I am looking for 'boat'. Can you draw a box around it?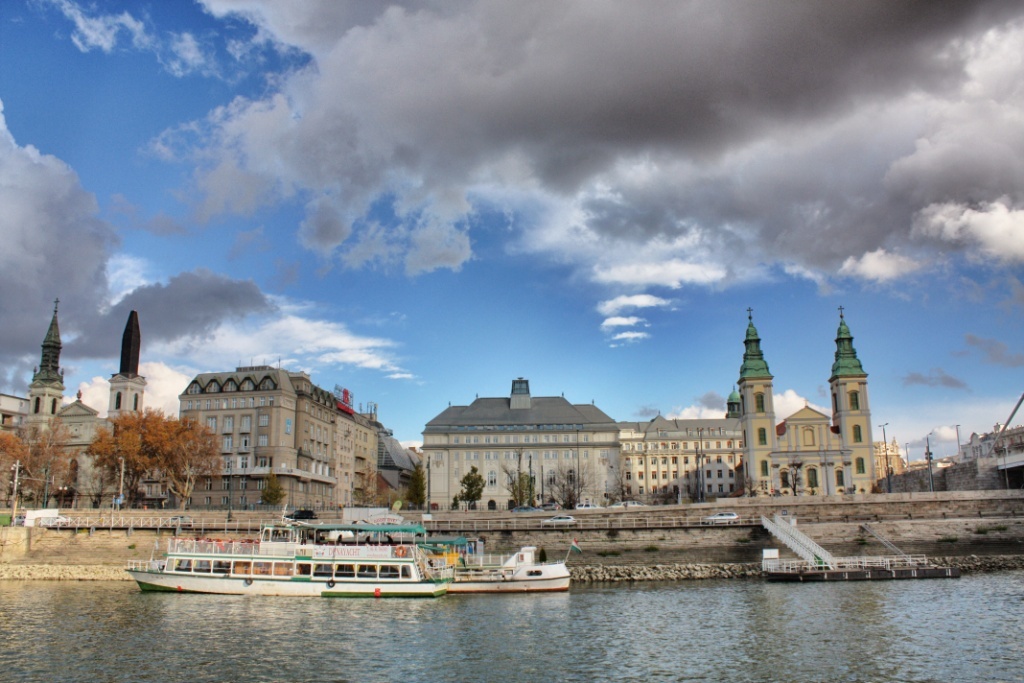
Sure, the bounding box is <box>122,527,496,605</box>.
